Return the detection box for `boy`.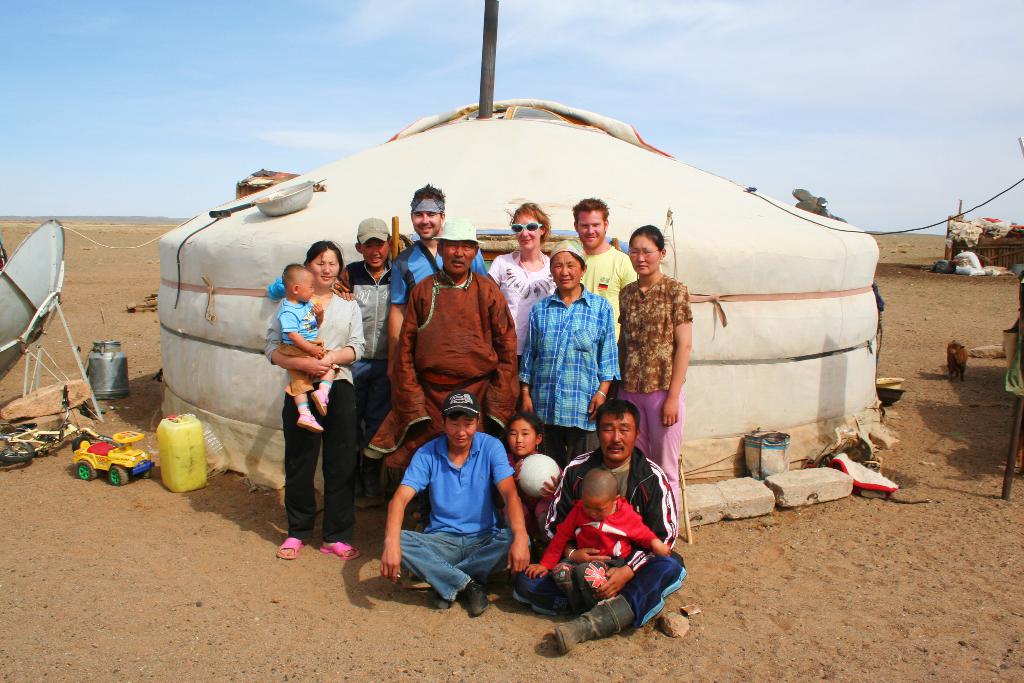
box=[526, 467, 671, 613].
